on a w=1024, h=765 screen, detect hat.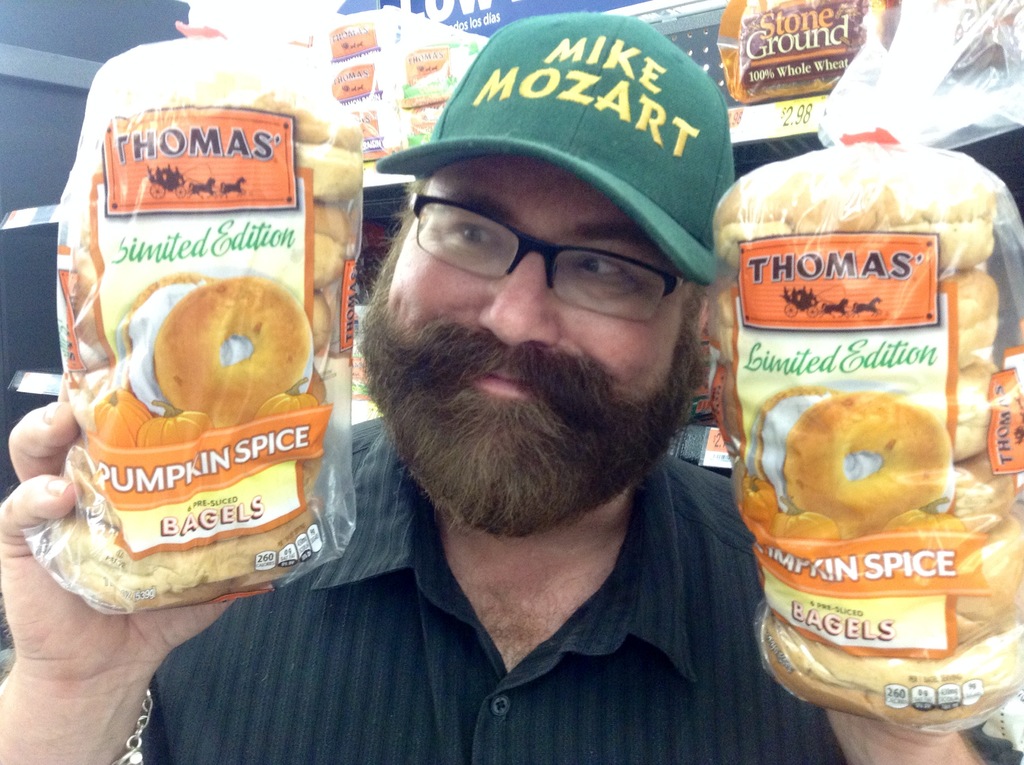
374:15:733:287.
